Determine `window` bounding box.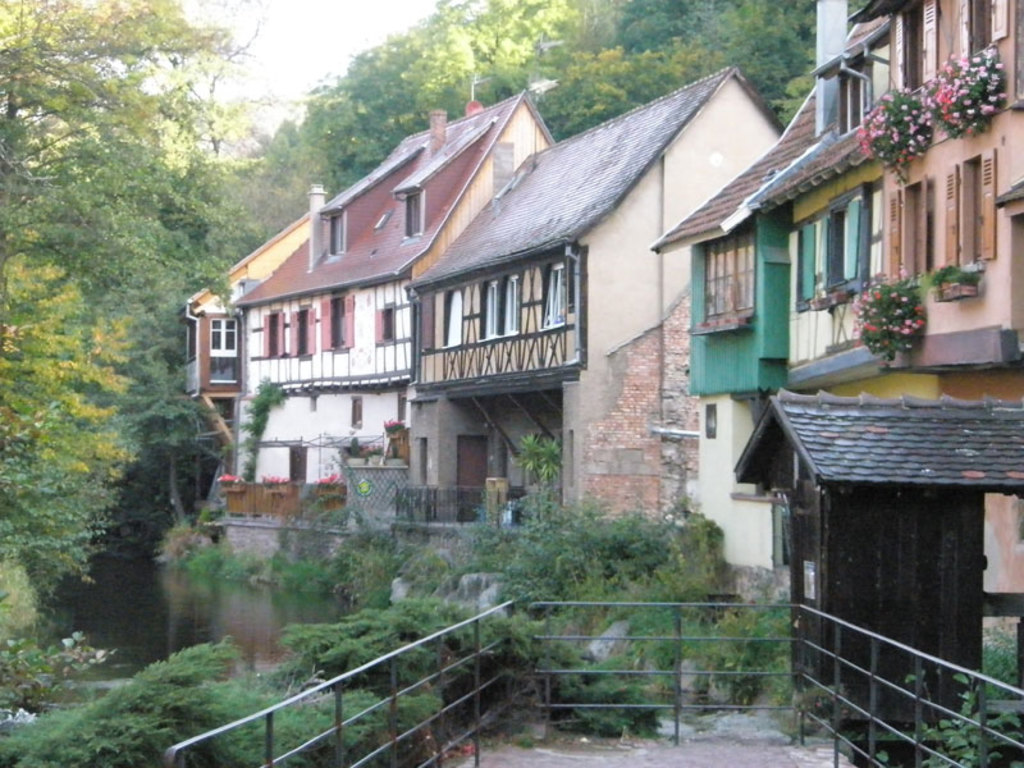
Determined: region(282, 440, 308, 477).
